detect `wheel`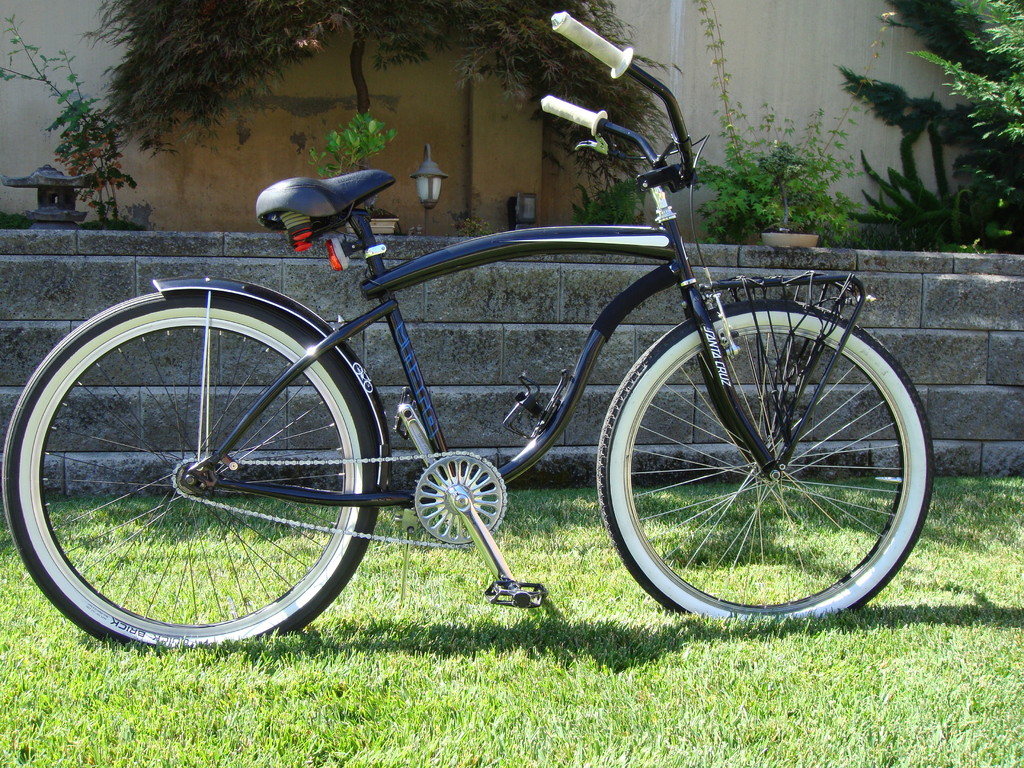
(x1=598, y1=291, x2=938, y2=616)
